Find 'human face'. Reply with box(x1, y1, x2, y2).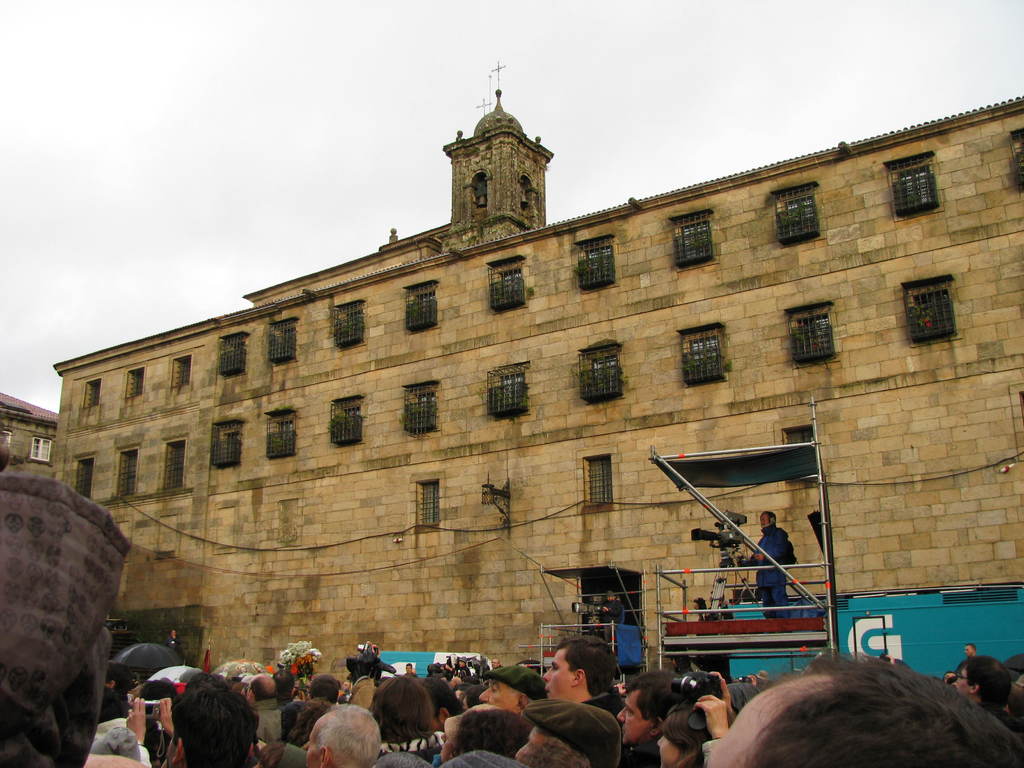
box(654, 734, 680, 767).
